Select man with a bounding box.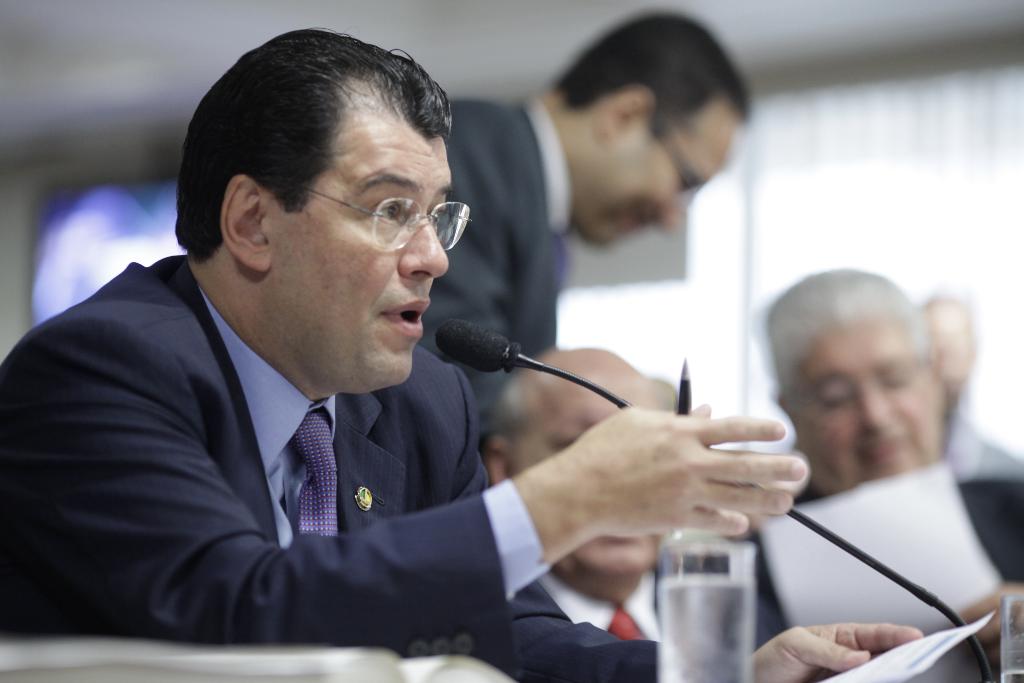
(472,335,695,682).
